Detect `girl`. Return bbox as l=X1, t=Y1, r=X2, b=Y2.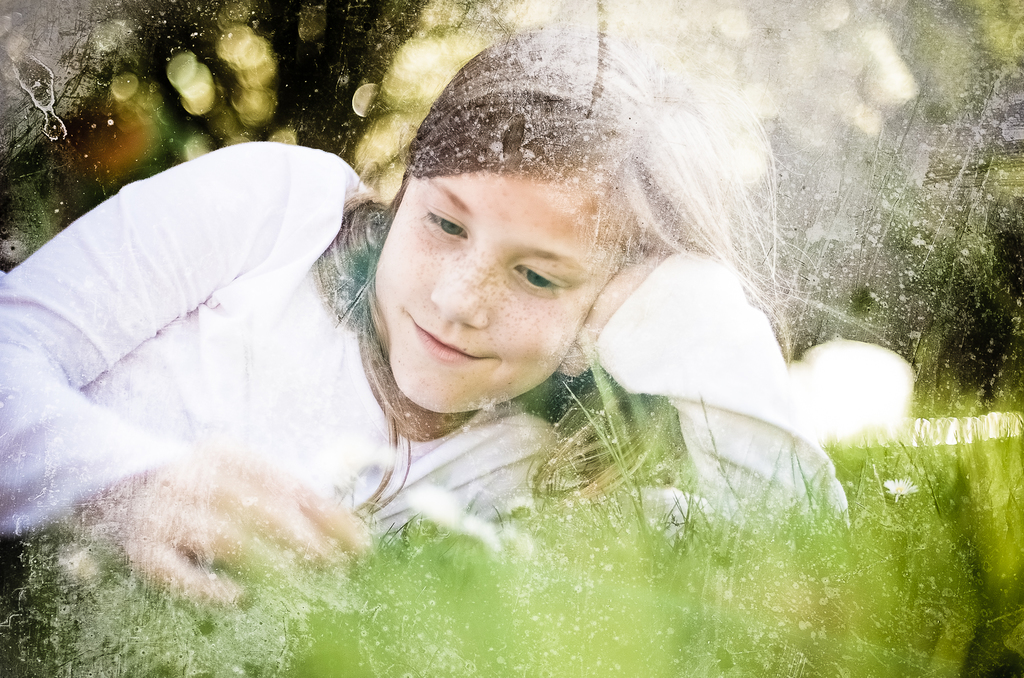
l=0, t=18, r=855, b=619.
